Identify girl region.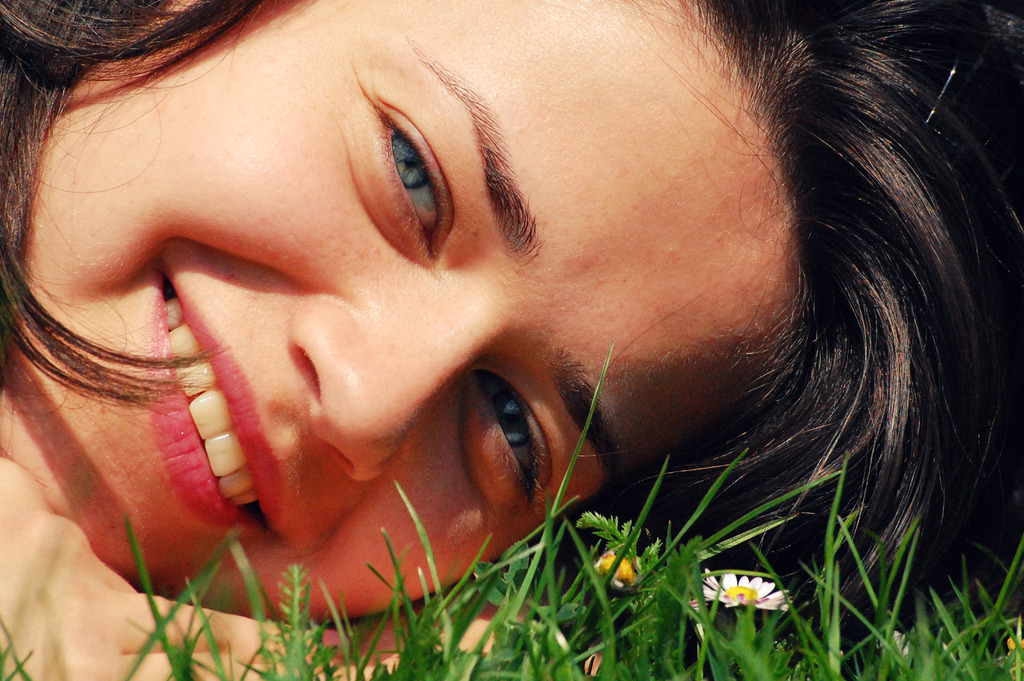
Region: locate(0, 0, 1023, 680).
